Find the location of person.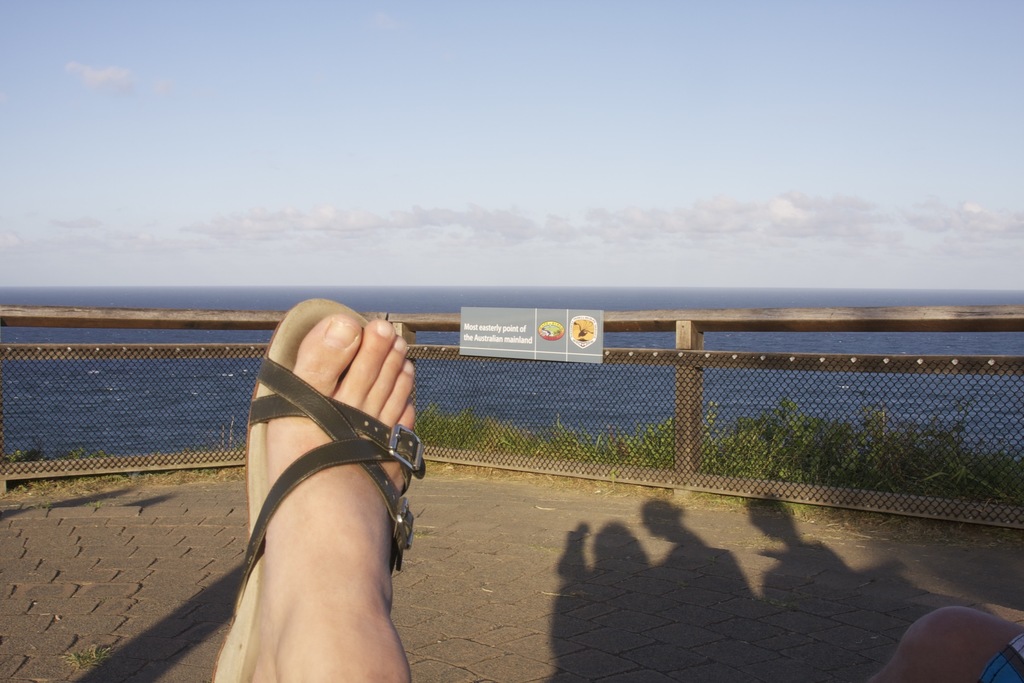
Location: bbox(209, 249, 441, 654).
